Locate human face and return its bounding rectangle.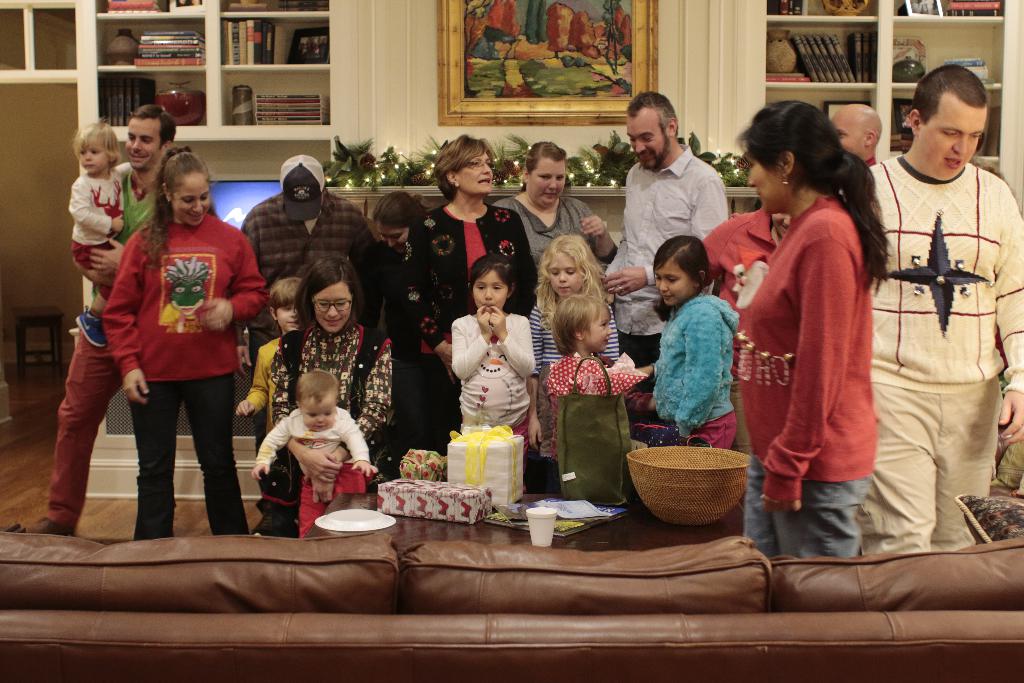
[x1=632, y1=111, x2=662, y2=163].
